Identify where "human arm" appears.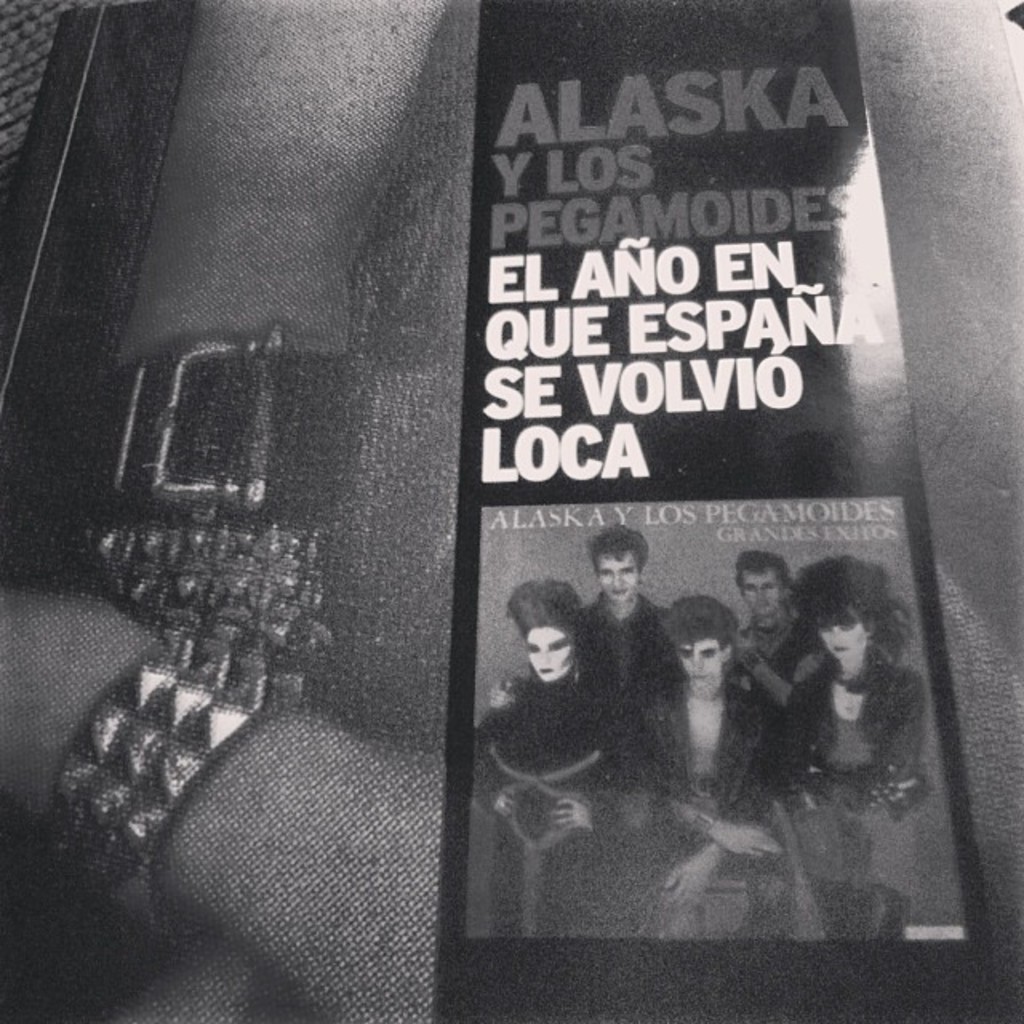
Appears at <bbox>744, 635, 803, 707</bbox>.
